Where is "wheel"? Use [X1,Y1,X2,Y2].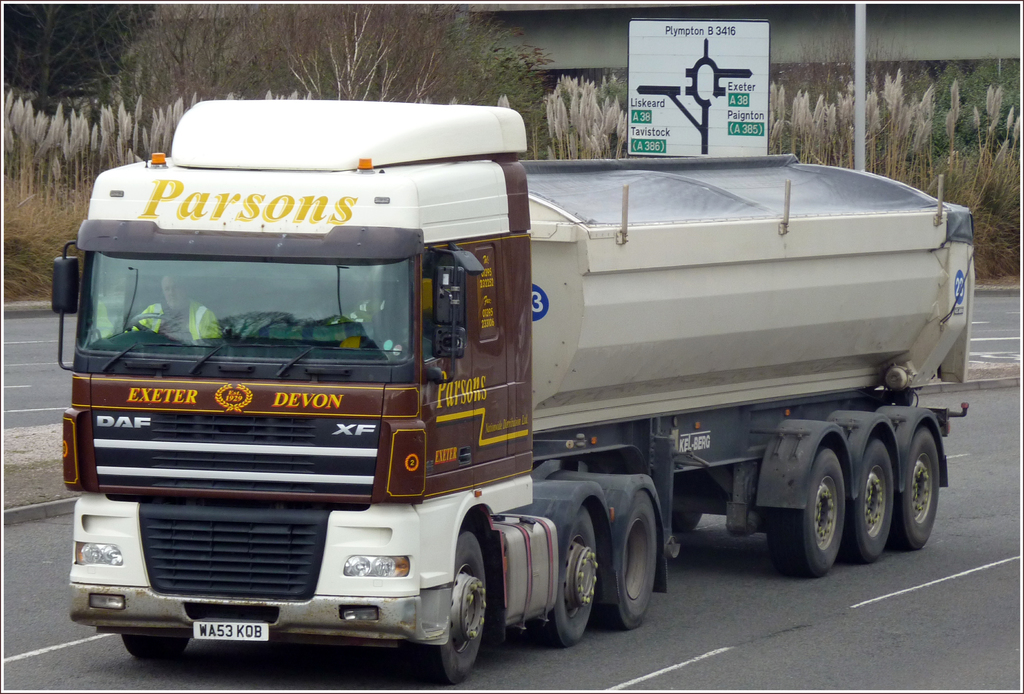
[890,427,942,543].
